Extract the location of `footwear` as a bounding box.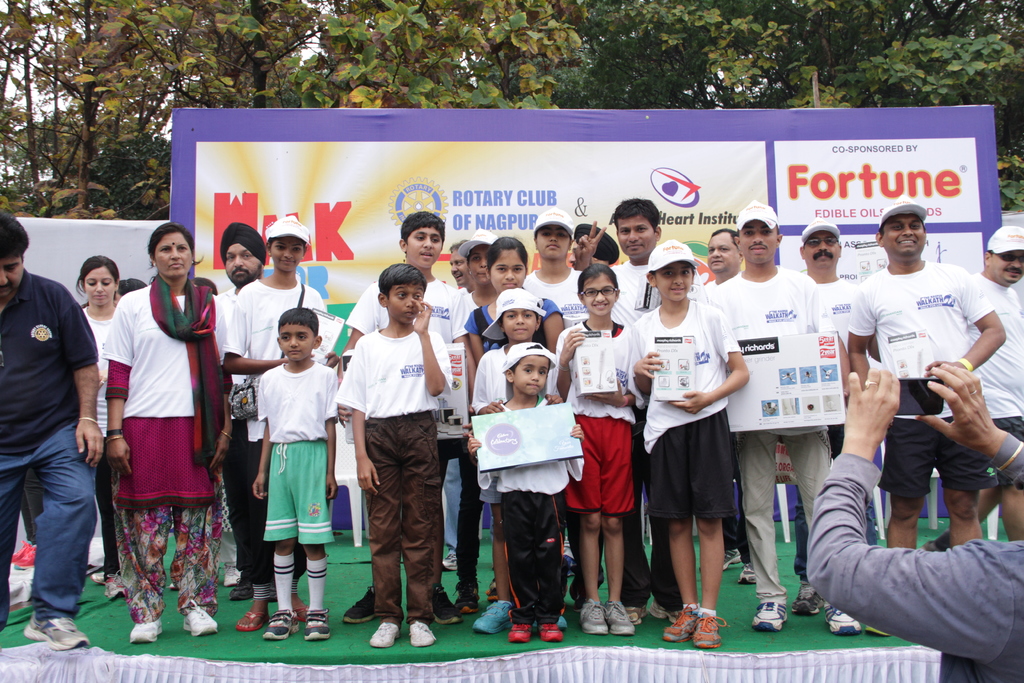
box(737, 564, 761, 585).
